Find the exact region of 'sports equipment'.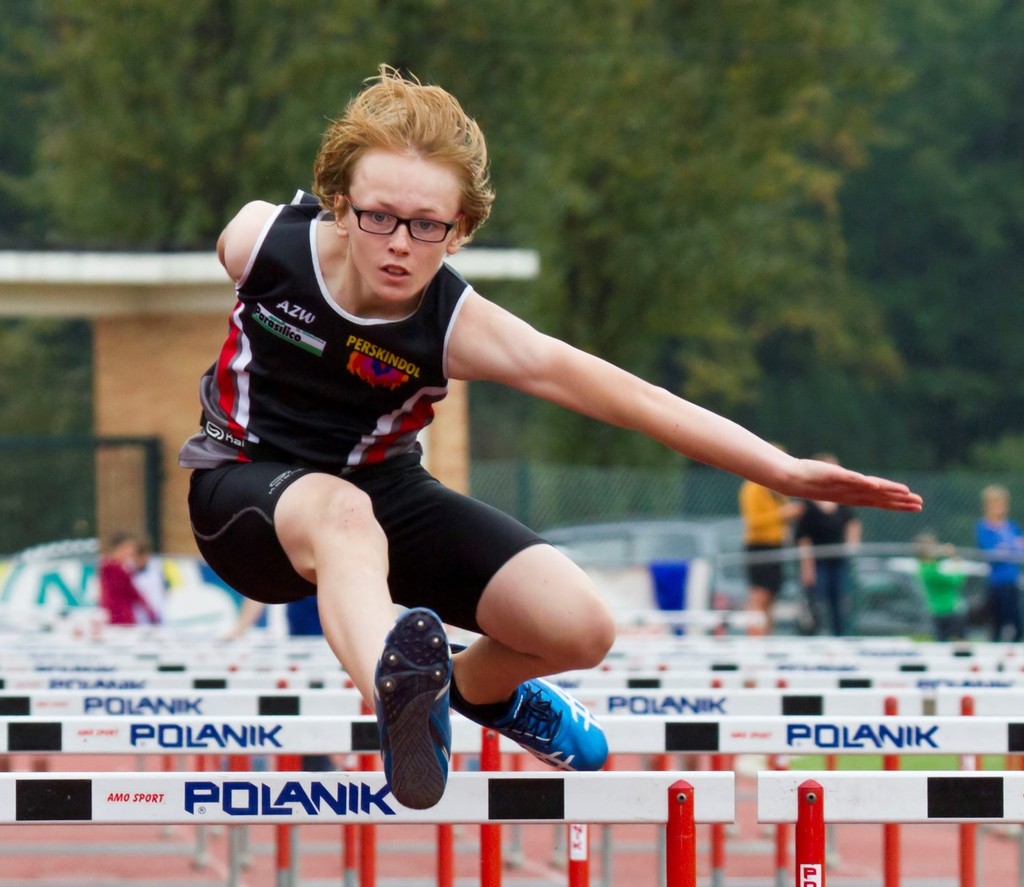
Exact region: 368/606/459/811.
